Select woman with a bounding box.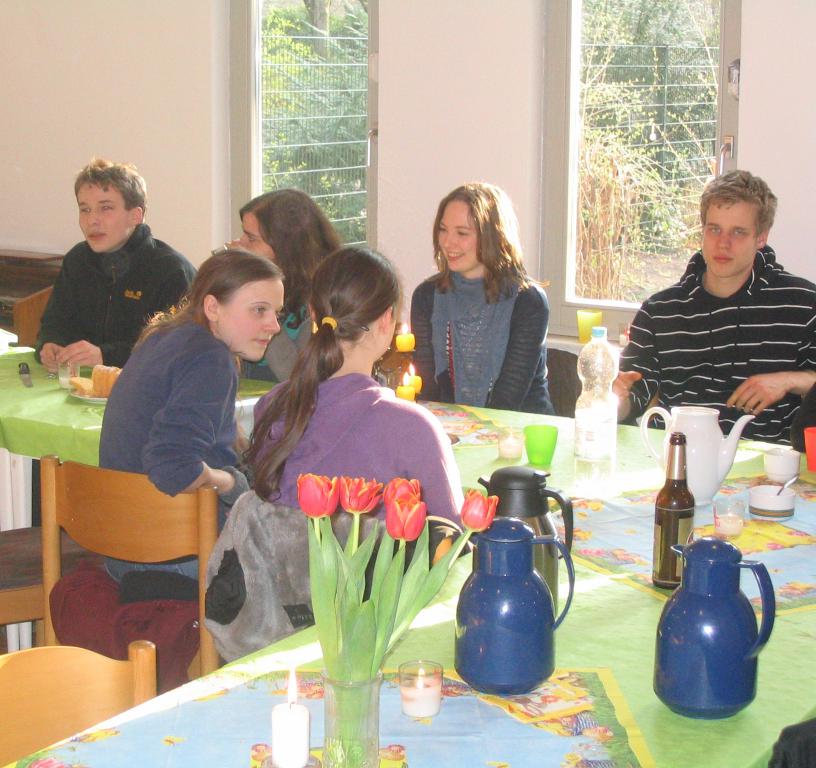
select_region(401, 185, 557, 427).
